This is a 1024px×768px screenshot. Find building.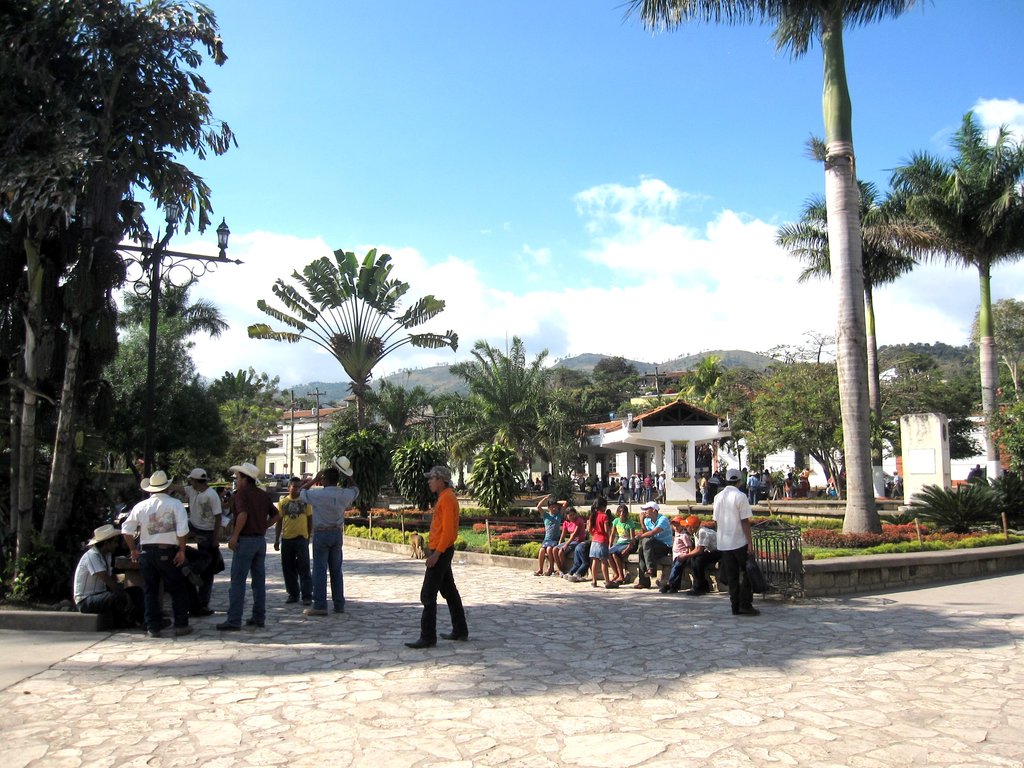
Bounding box: region(253, 397, 352, 483).
